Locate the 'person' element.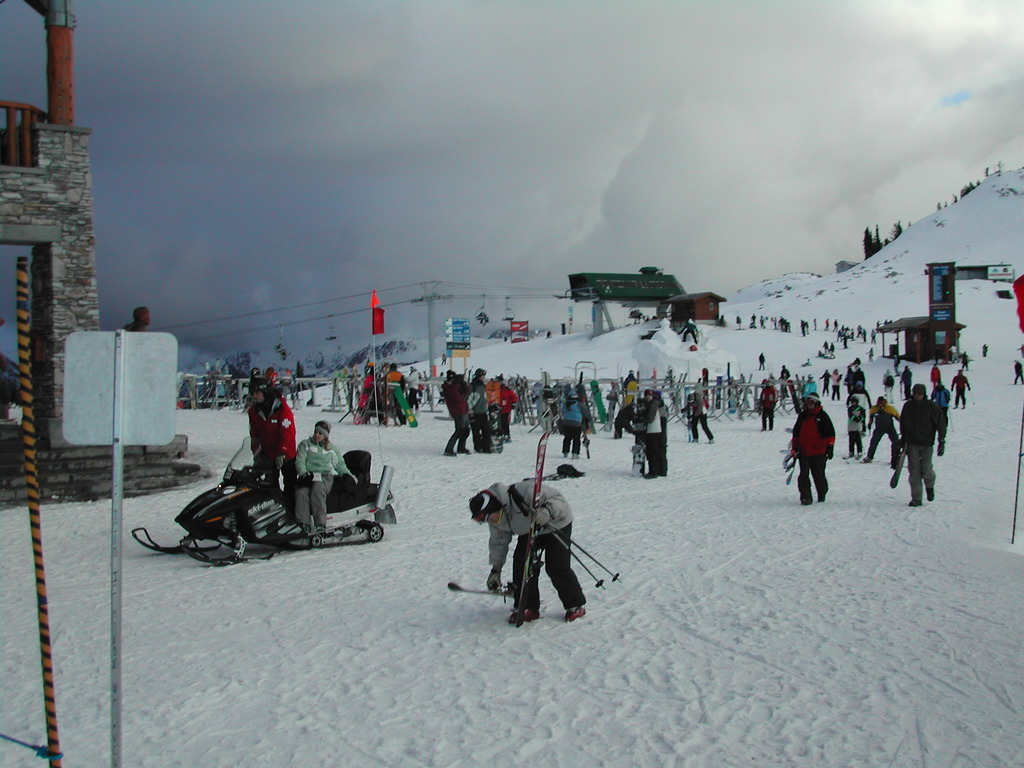
Element bbox: crop(560, 389, 588, 451).
